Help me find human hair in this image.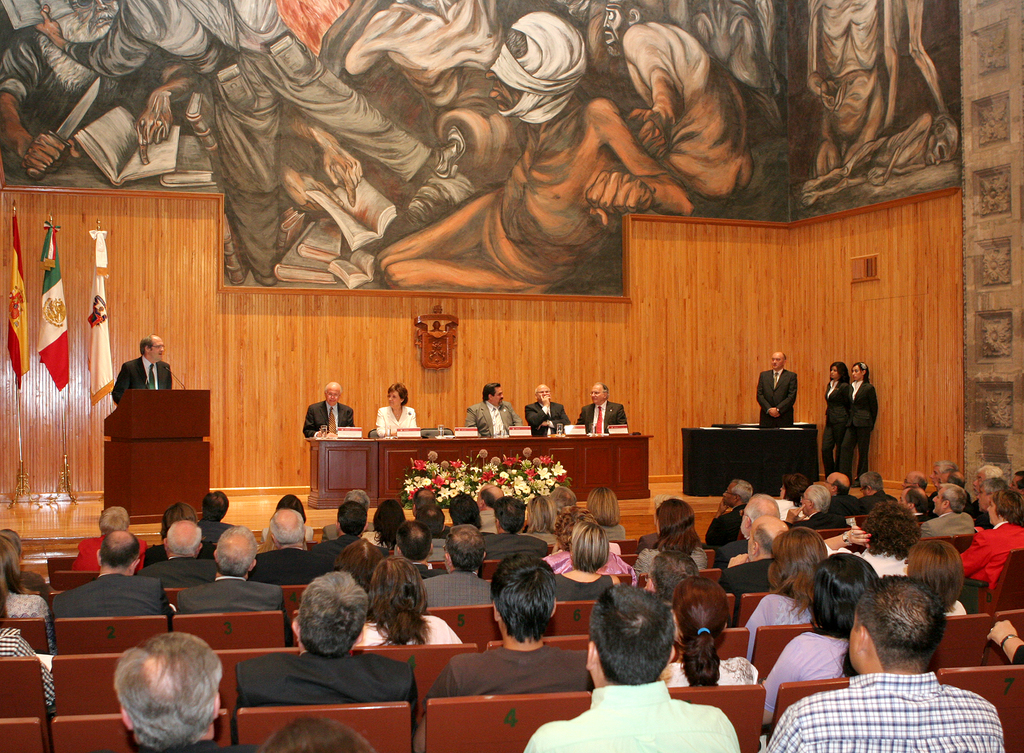
Found it: x1=527 y1=493 x2=555 y2=530.
